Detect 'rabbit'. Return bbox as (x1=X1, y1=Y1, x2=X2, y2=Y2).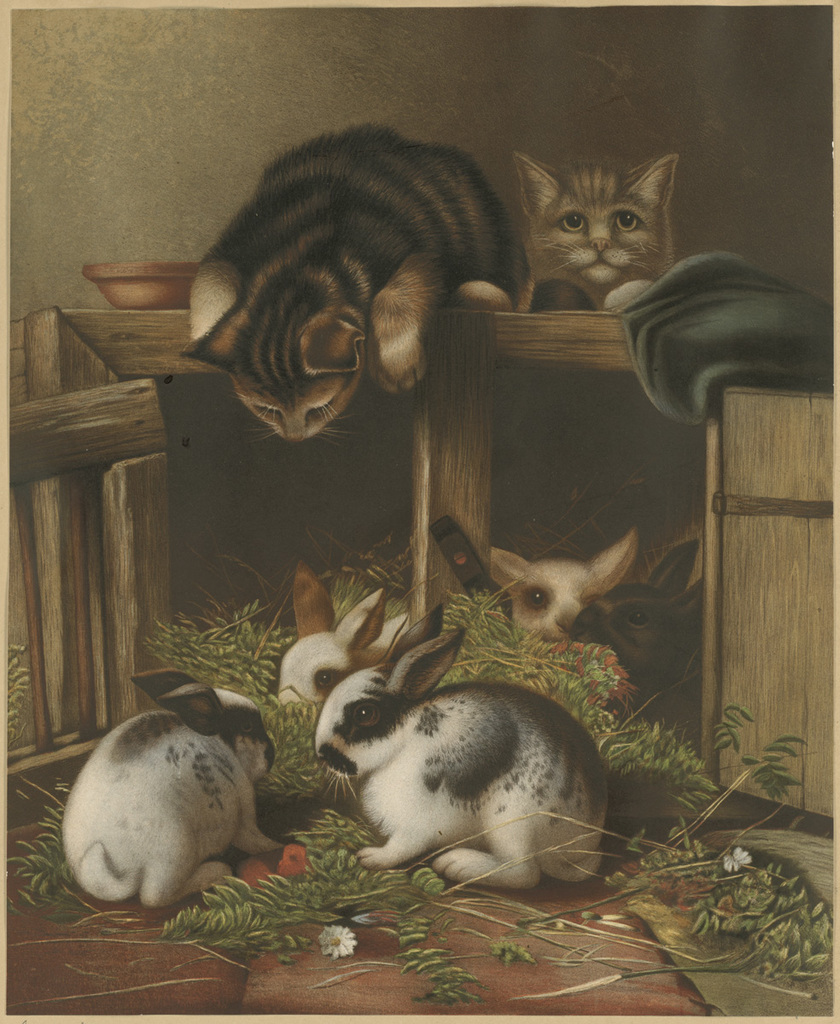
(x1=273, y1=565, x2=411, y2=707).
